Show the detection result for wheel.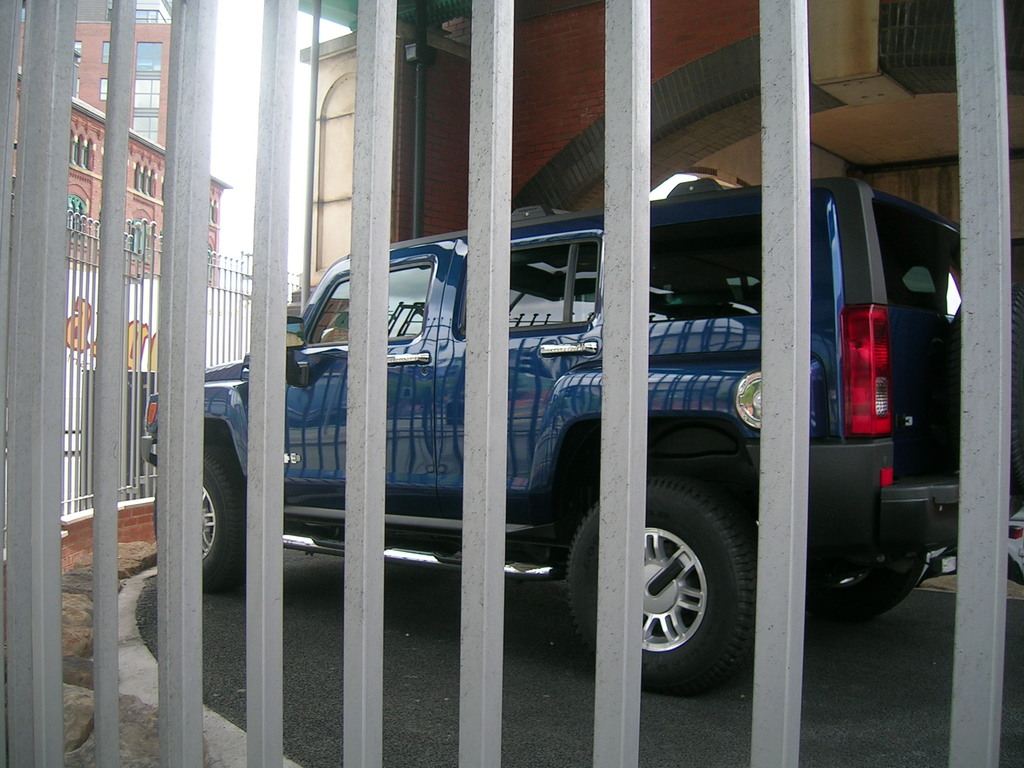
596/459/764/696.
